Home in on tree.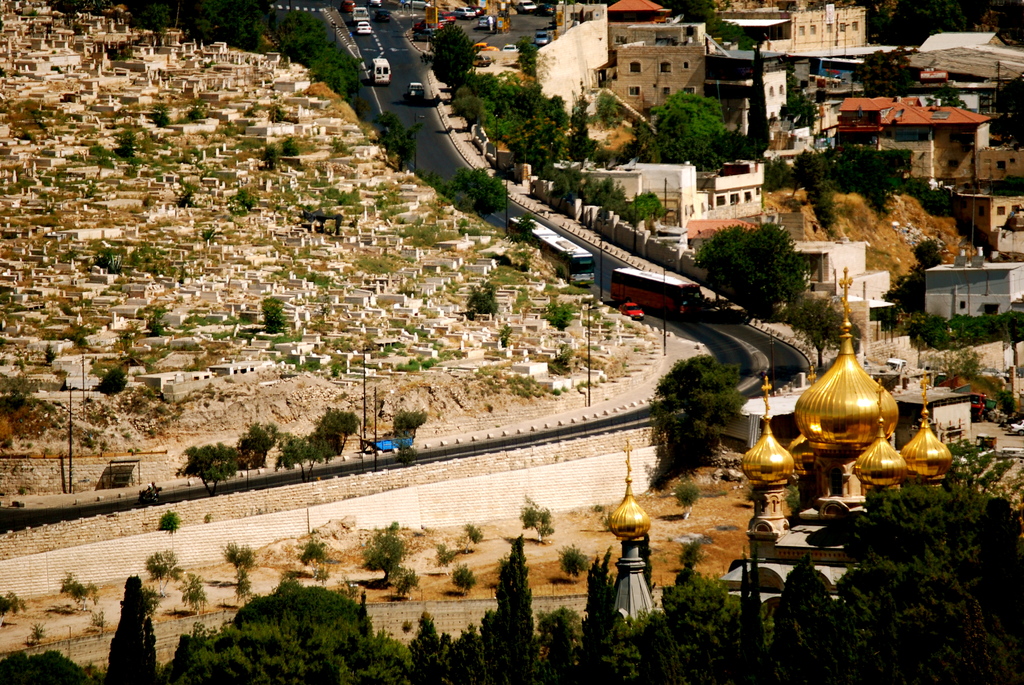
Homed in at (left=371, top=111, right=423, bottom=167).
